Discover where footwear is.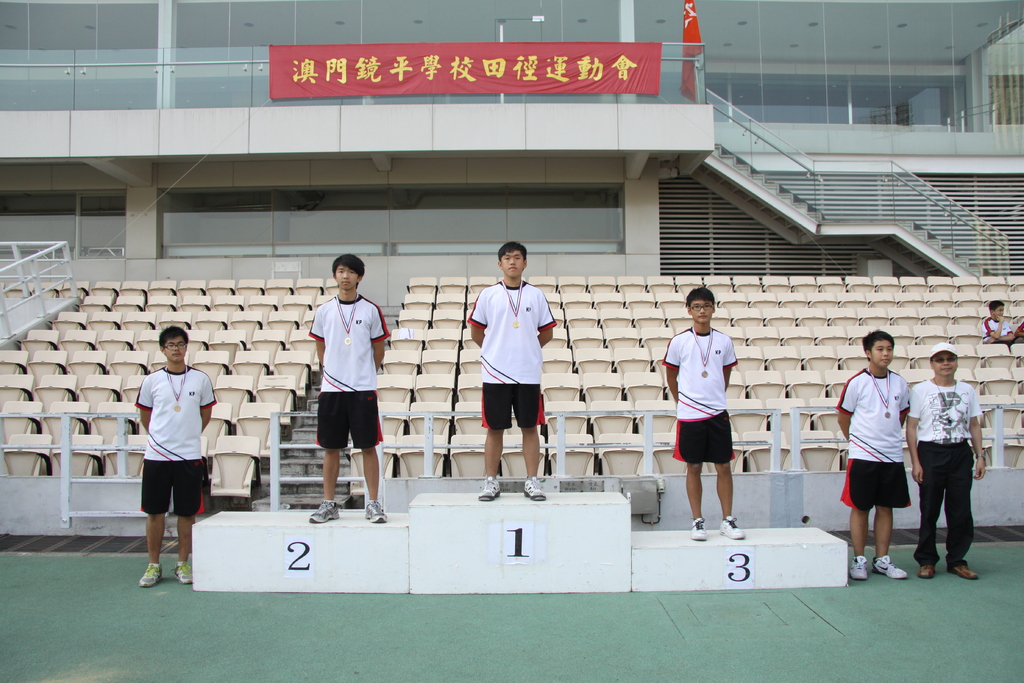
Discovered at [x1=172, y1=557, x2=200, y2=586].
